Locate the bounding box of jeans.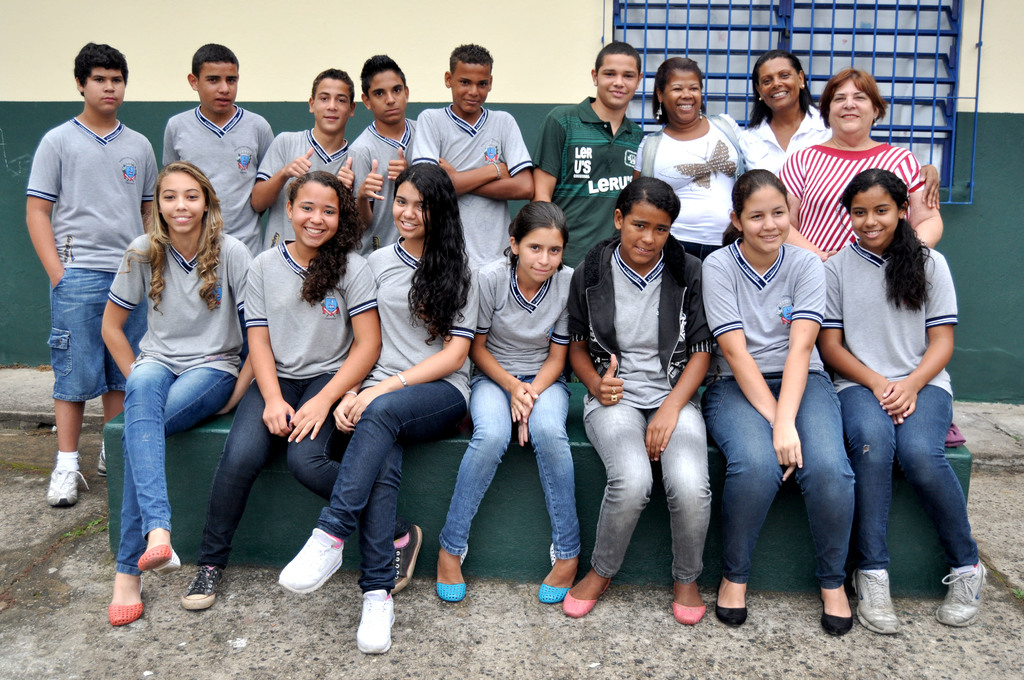
Bounding box: 839/378/980/568.
